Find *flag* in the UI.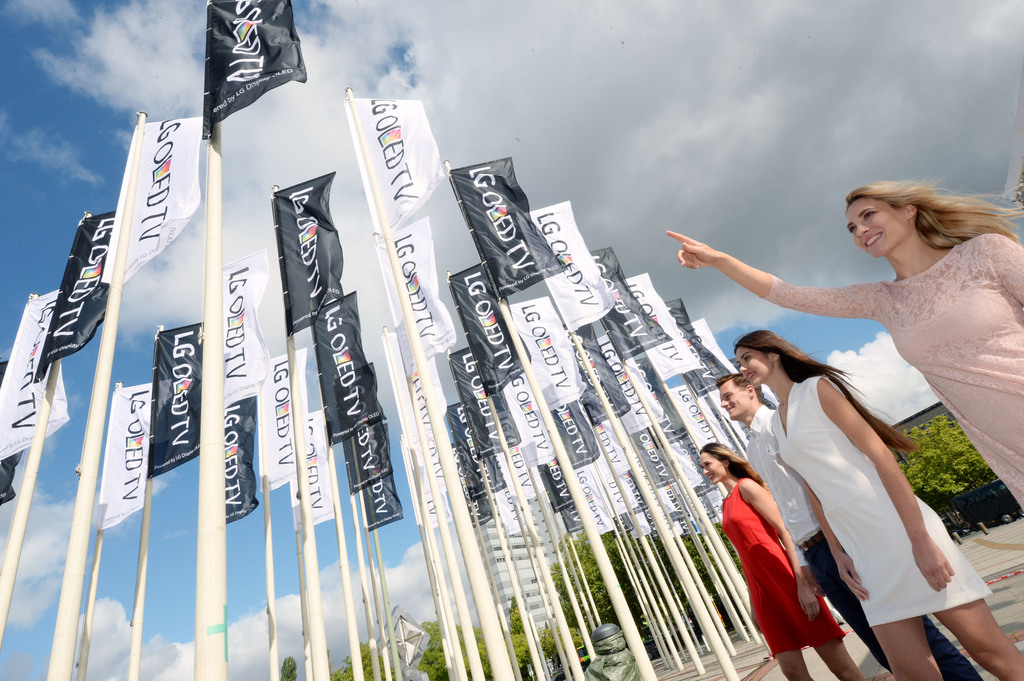
UI element at <box>0,291,68,464</box>.
